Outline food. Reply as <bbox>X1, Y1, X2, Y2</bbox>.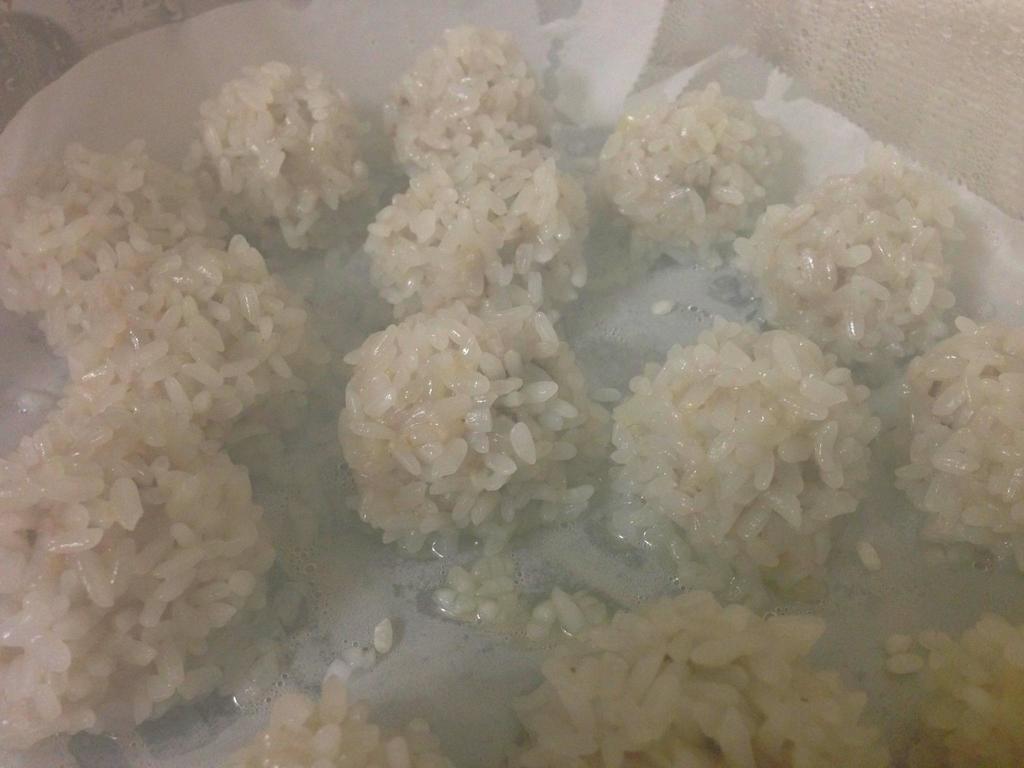
<bbox>201, 59, 342, 234</bbox>.
